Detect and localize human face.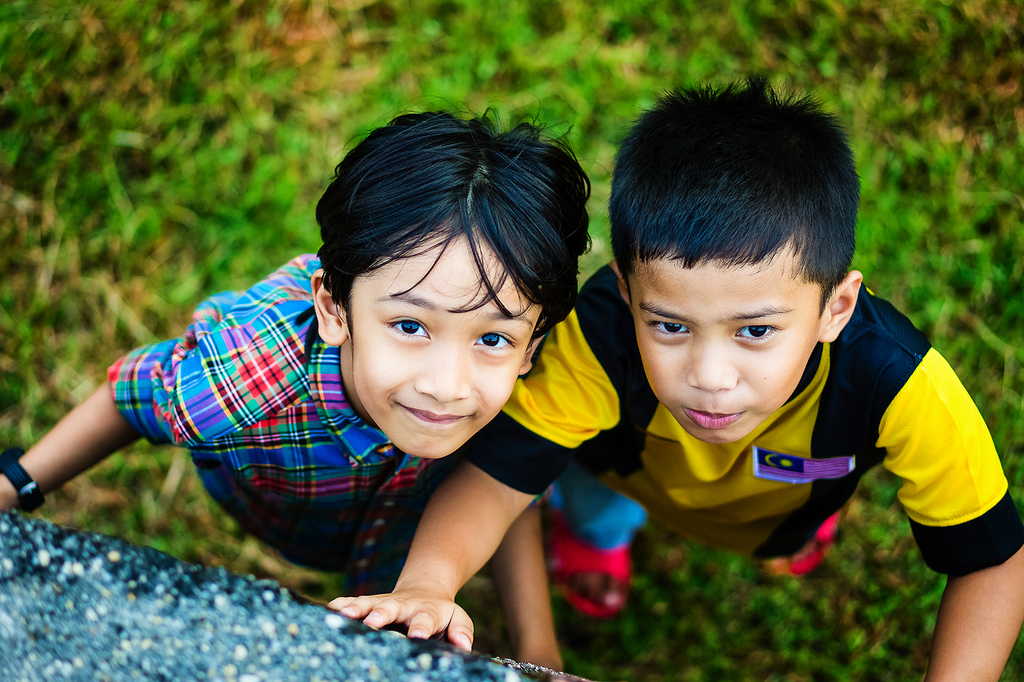
Localized at 632 261 817 446.
